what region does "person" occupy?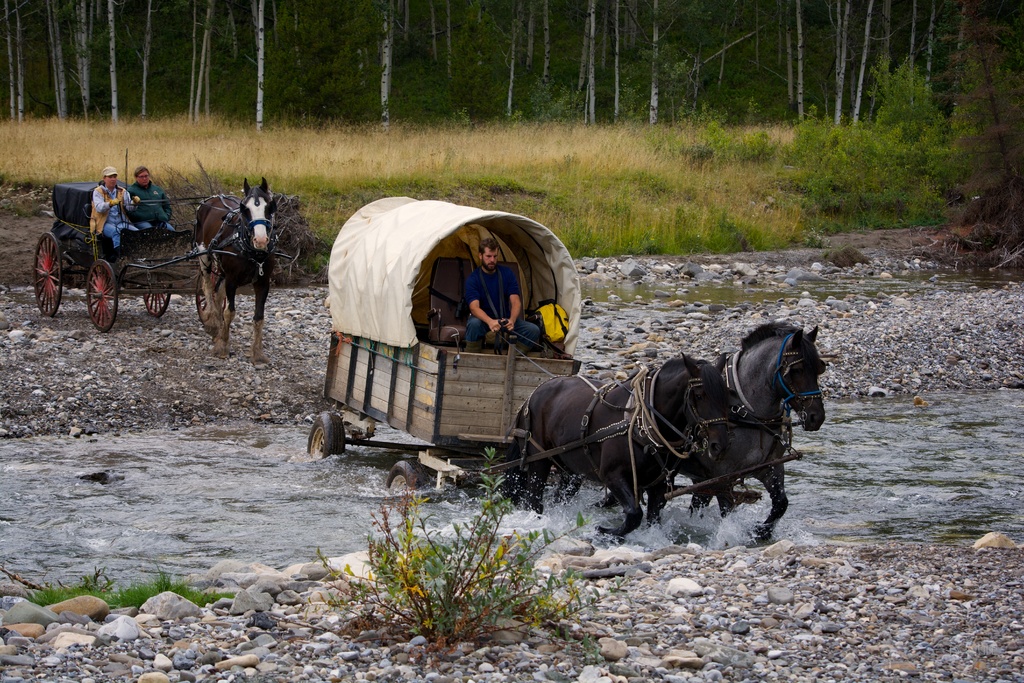
box=[125, 161, 177, 234].
